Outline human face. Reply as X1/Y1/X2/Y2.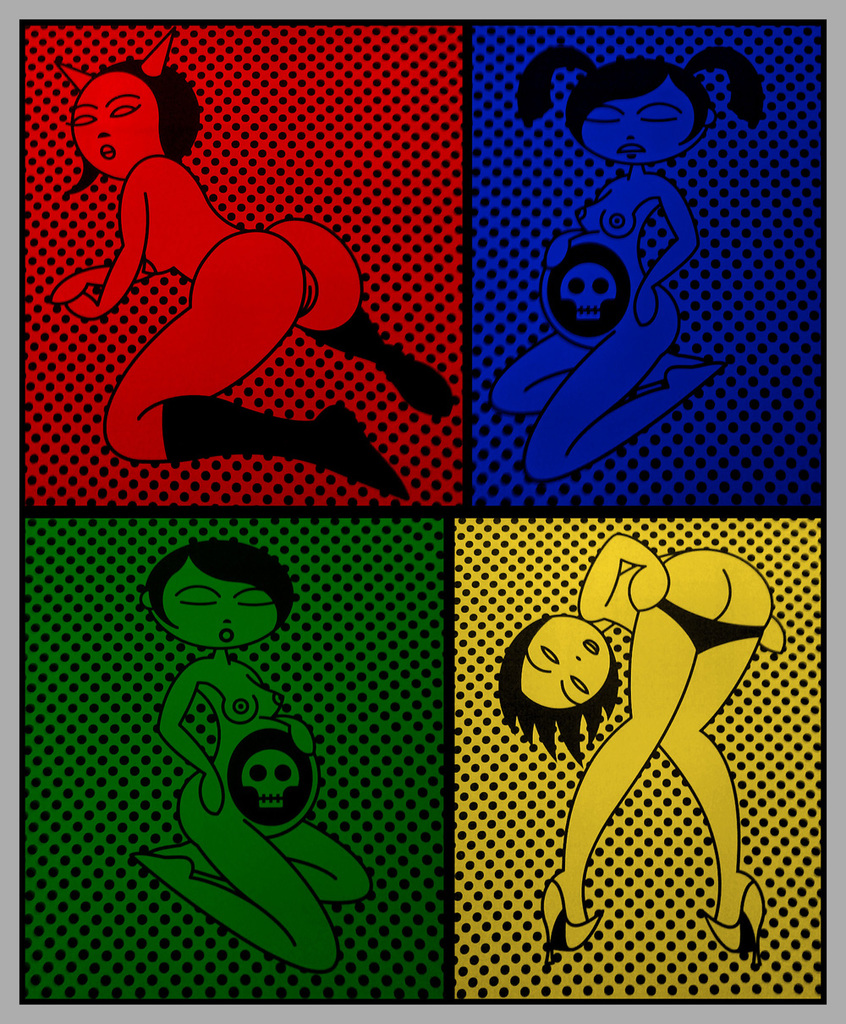
74/74/158/180.
